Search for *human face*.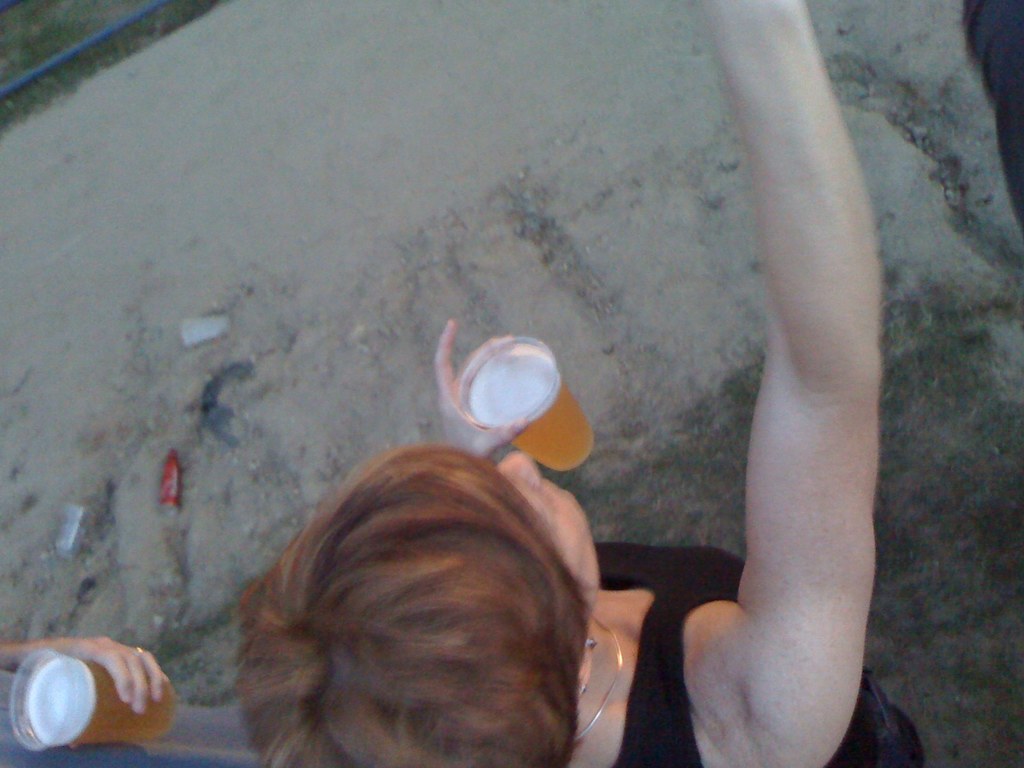
Found at (499,457,604,586).
